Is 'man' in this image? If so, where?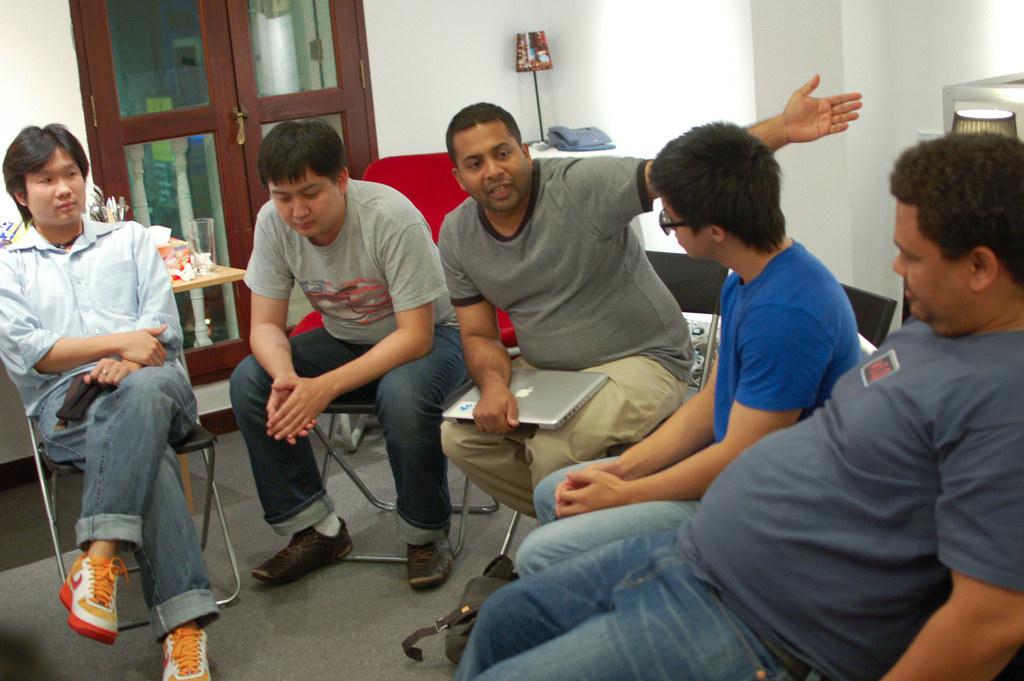
Yes, at pyautogui.locateOnScreen(14, 132, 215, 642).
